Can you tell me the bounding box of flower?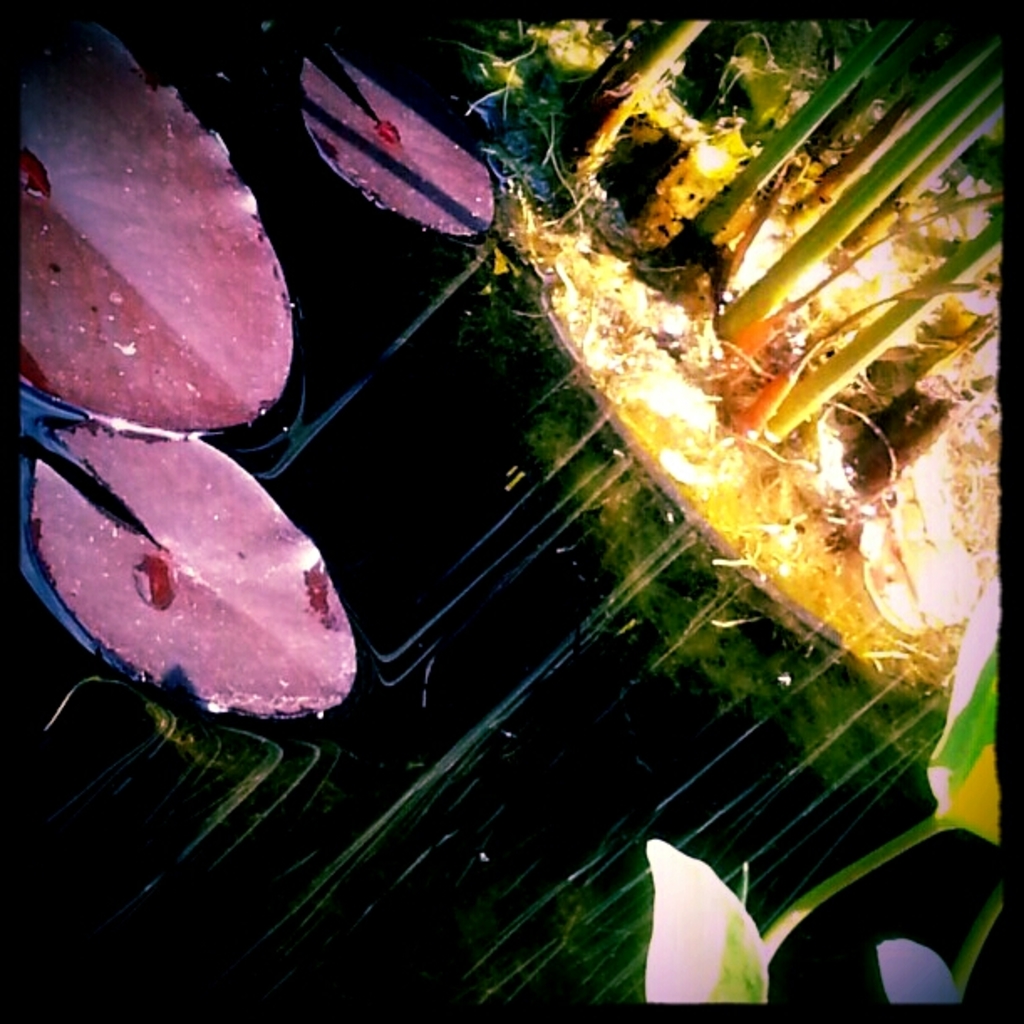
x1=8 y1=424 x2=359 y2=714.
